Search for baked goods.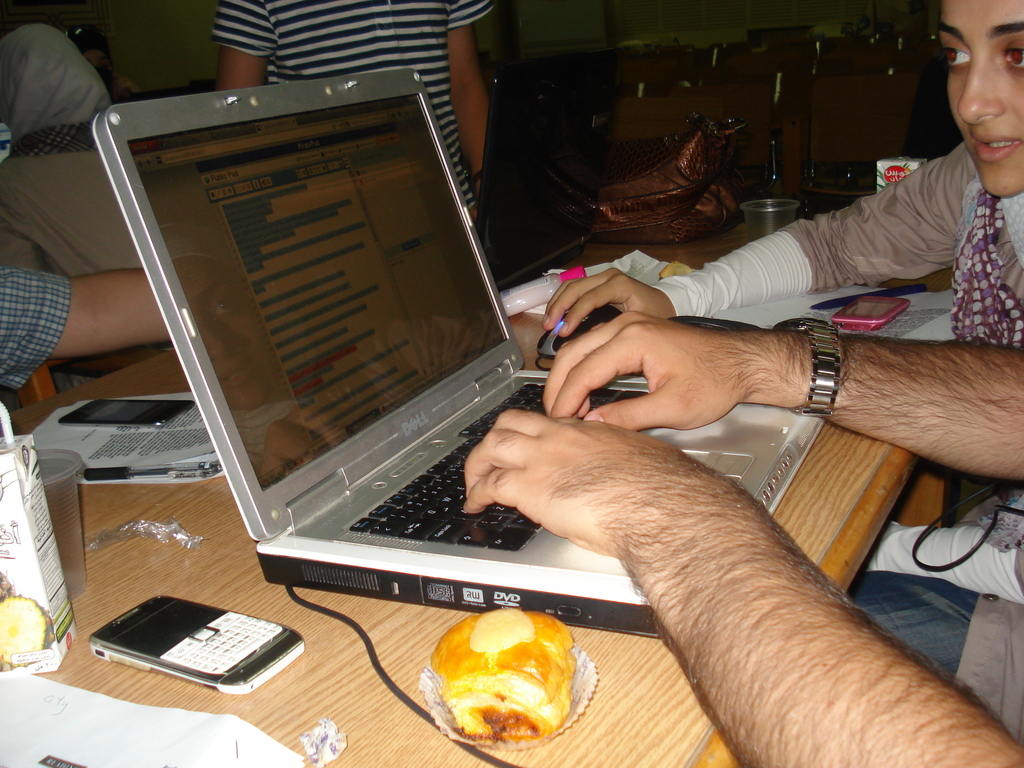
Found at bbox(436, 610, 576, 739).
